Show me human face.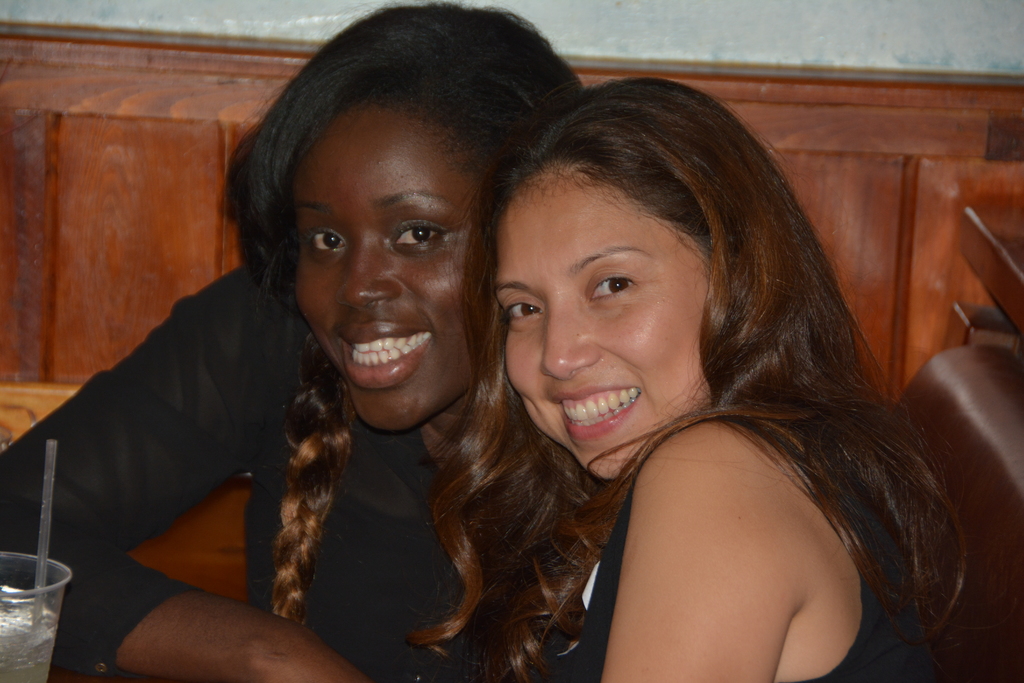
human face is here: BBox(296, 113, 495, 432).
